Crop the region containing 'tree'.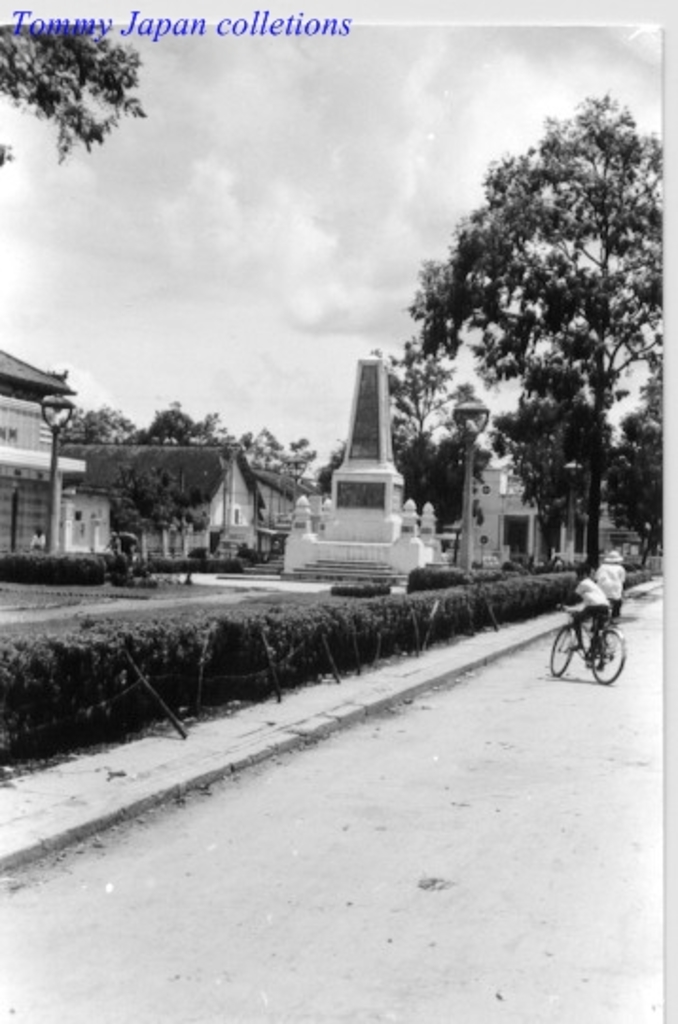
Crop region: <bbox>216, 424, 318, 488</bbox>.
